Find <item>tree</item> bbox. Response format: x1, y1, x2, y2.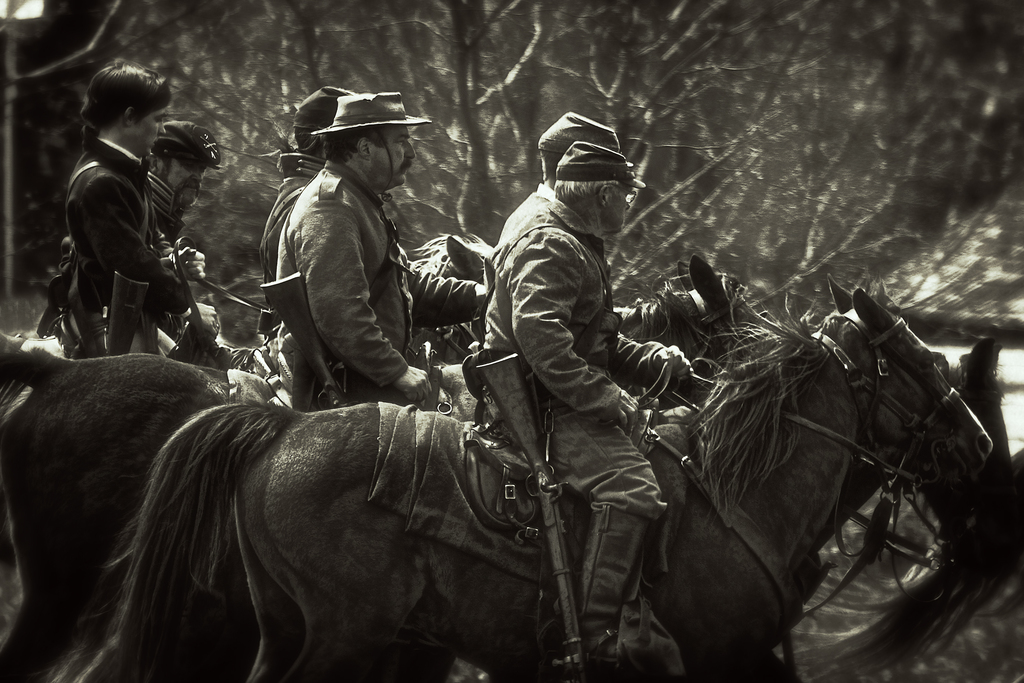
0, 0, 1023, 388.
